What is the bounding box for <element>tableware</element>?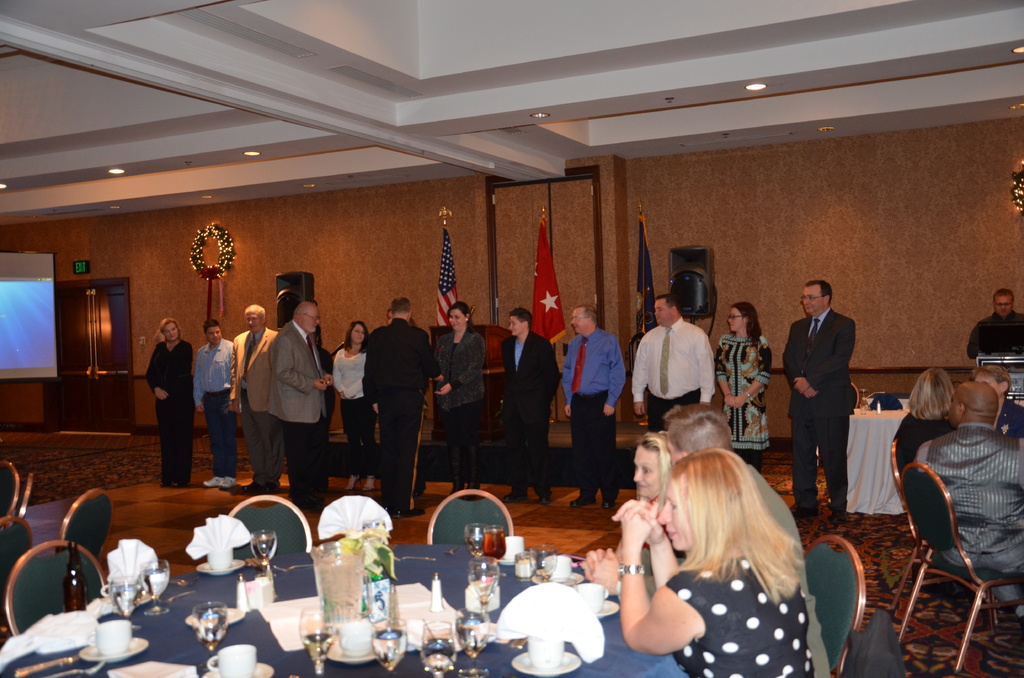
pyautogui.locateOnScreen(541, 553, 580, 591).
